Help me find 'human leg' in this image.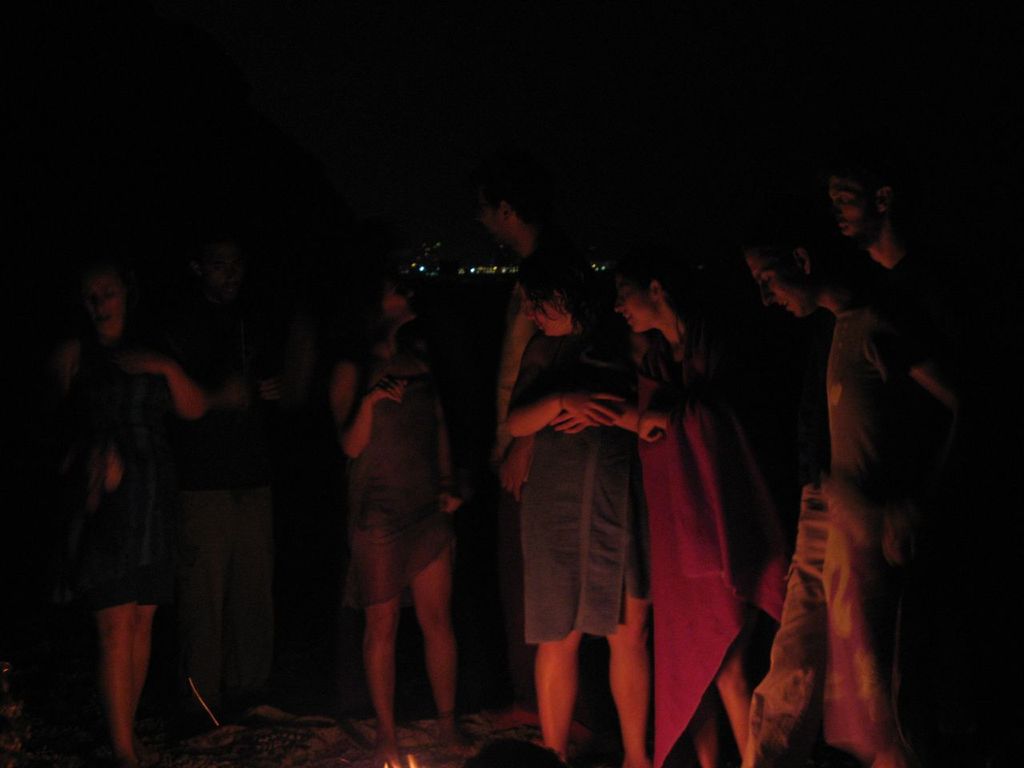
Found it: 98:594:129:764.
